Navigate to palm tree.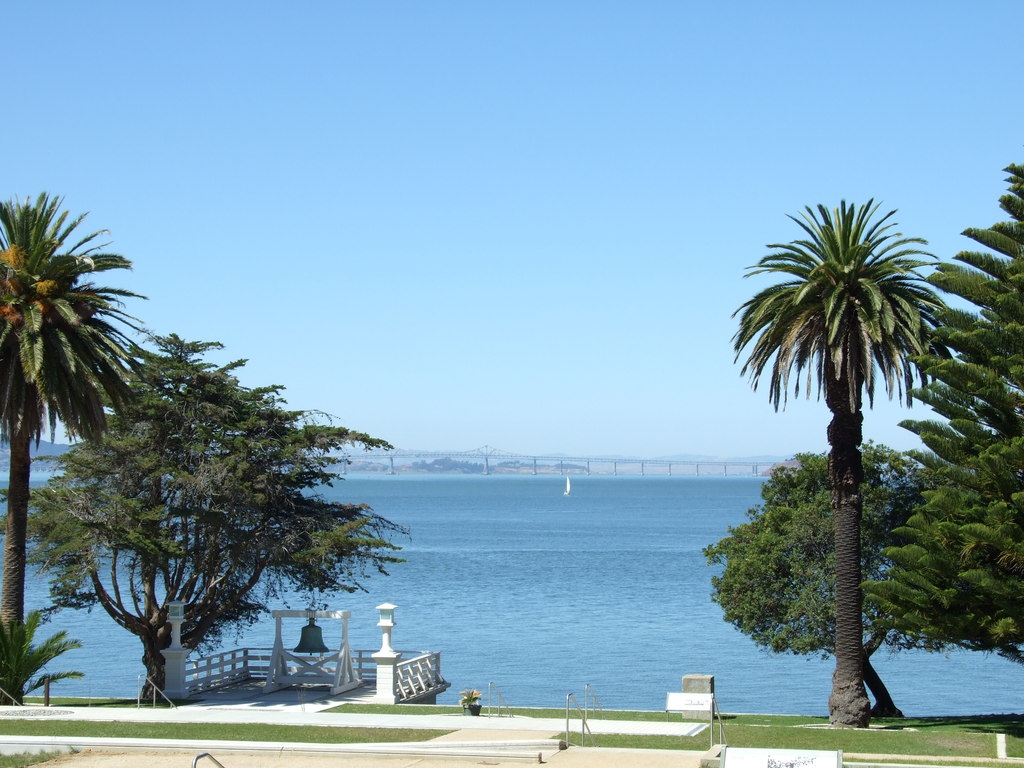
Navigation target: l=0, t=170, r=170, b=702.
